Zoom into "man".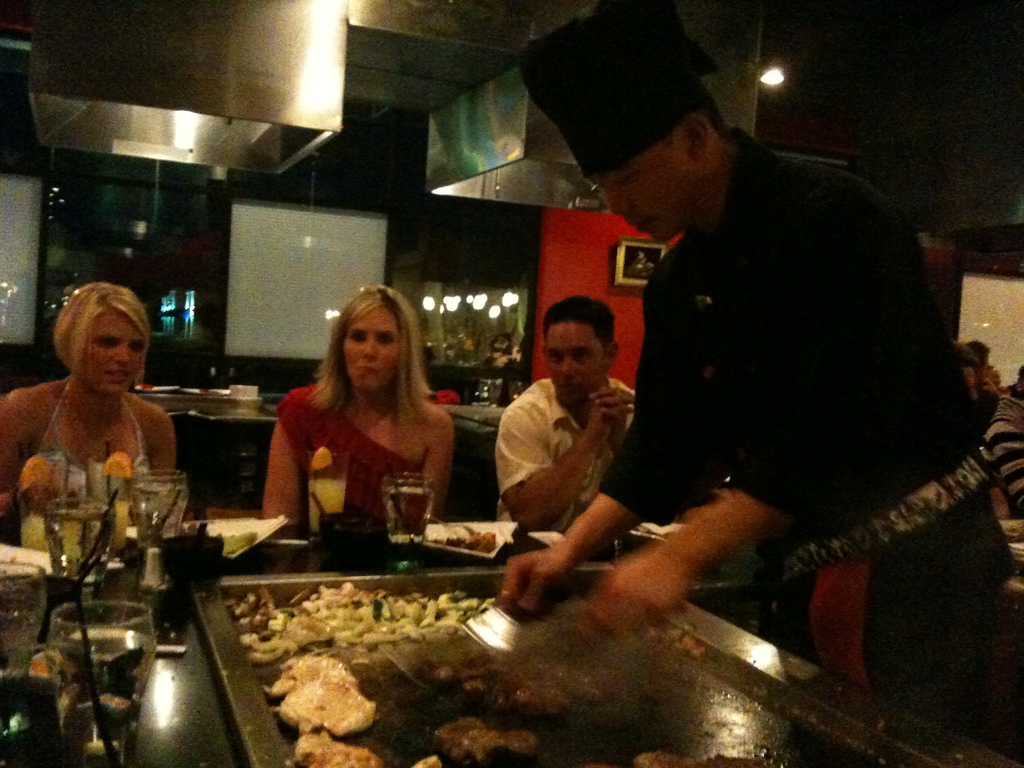
Zoom target: x1=964, y1=338, x2=1002, y2=409.
